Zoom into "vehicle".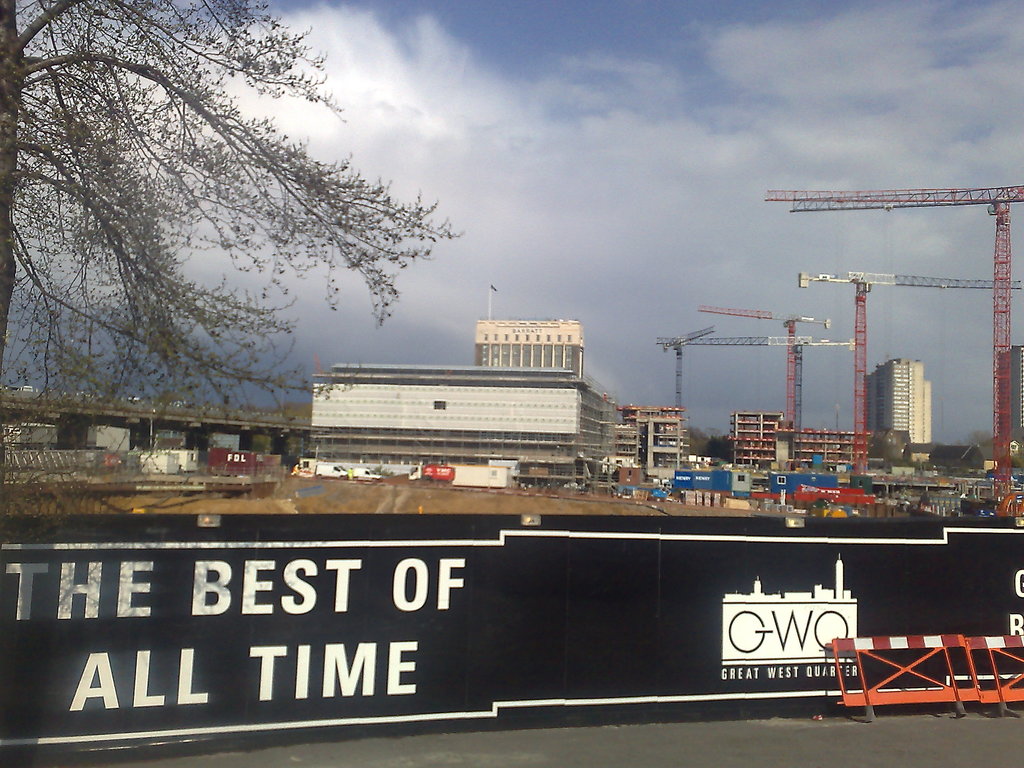
Zoom target: select_region(205, 447, 282, 487).
